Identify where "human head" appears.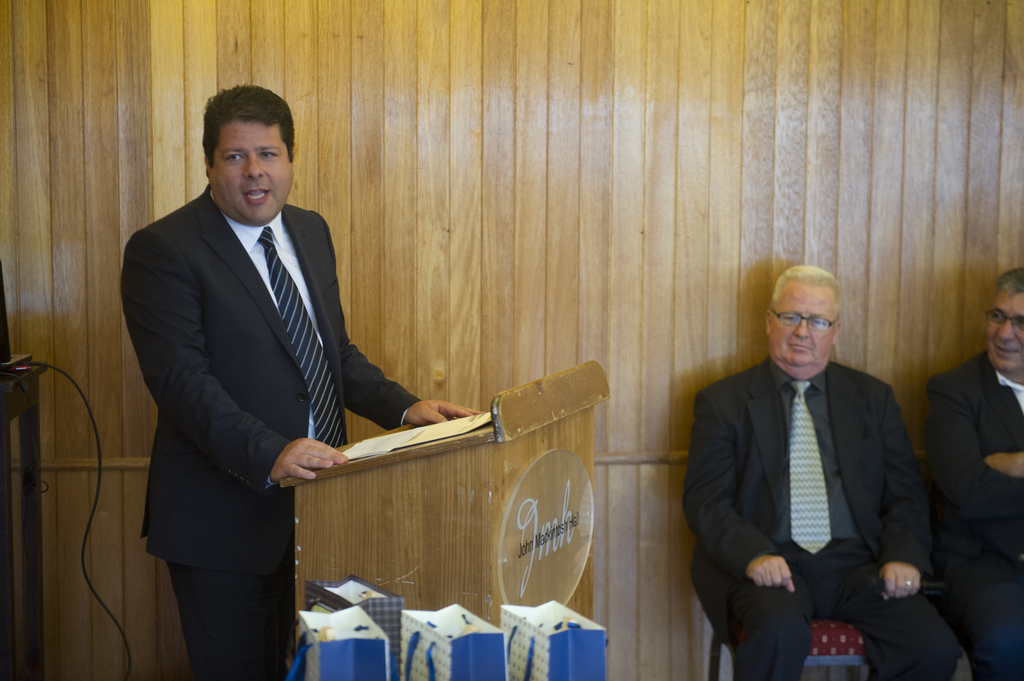
Appears at 765 262 844 380.
